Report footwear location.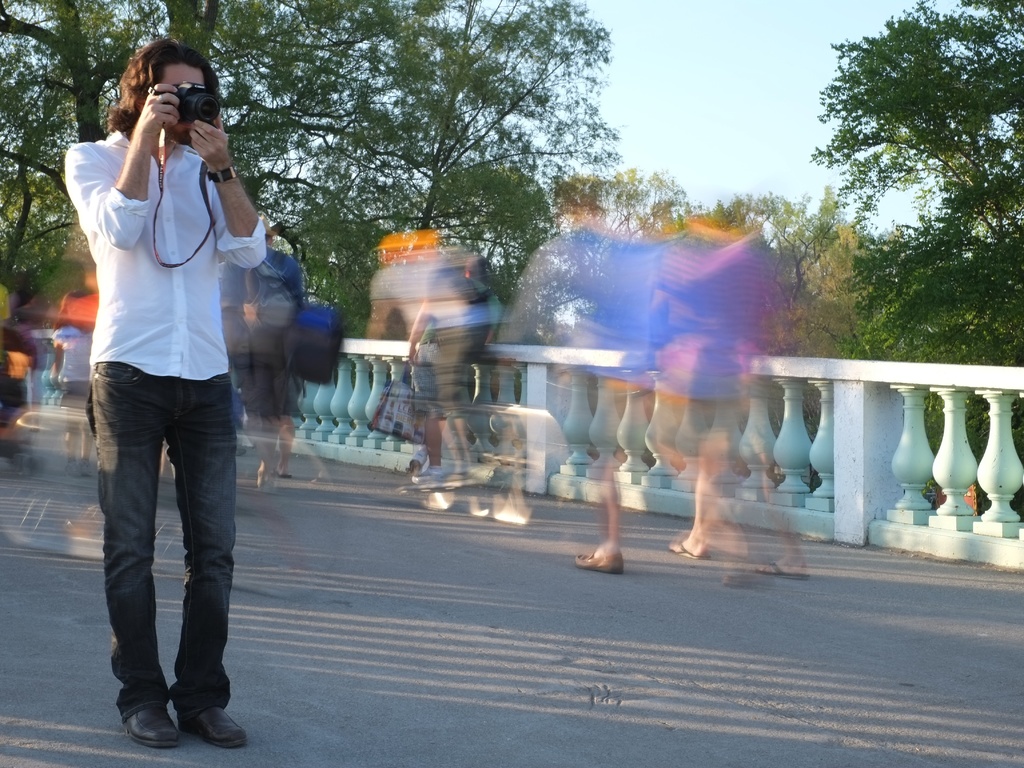
Report: x1=118 y1=696 x2=179 y2=756.
